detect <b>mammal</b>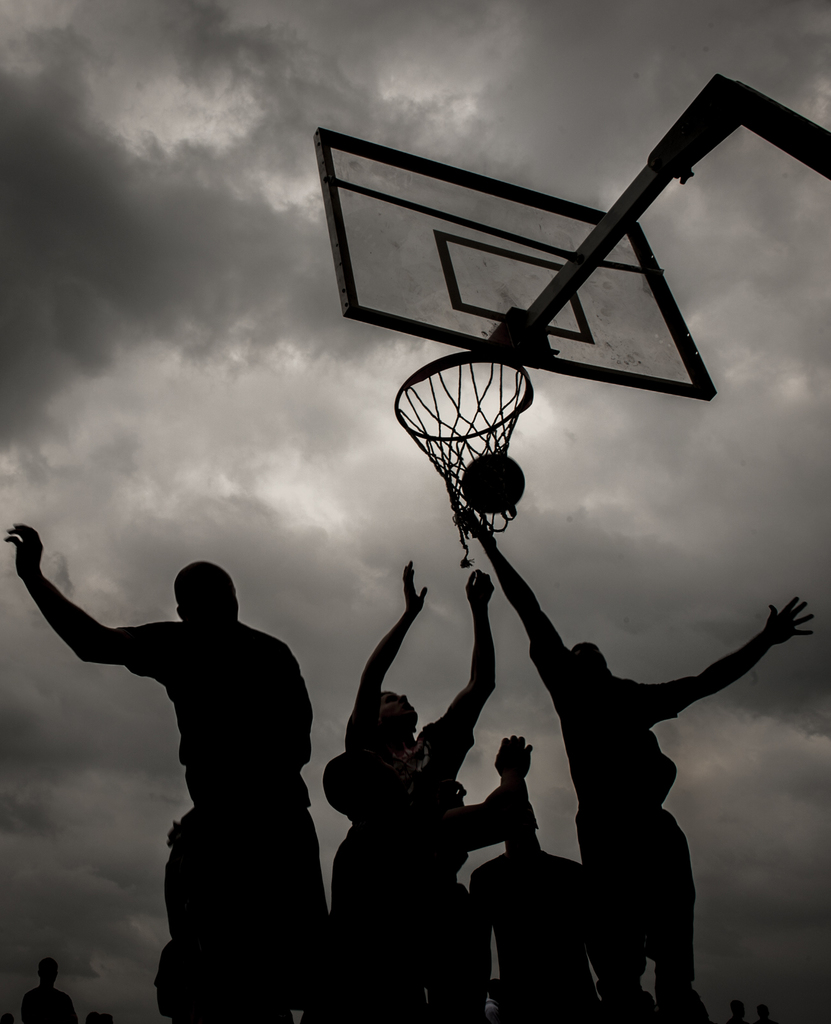
[x1=470, y1=790, x2=587, y2=1023]
